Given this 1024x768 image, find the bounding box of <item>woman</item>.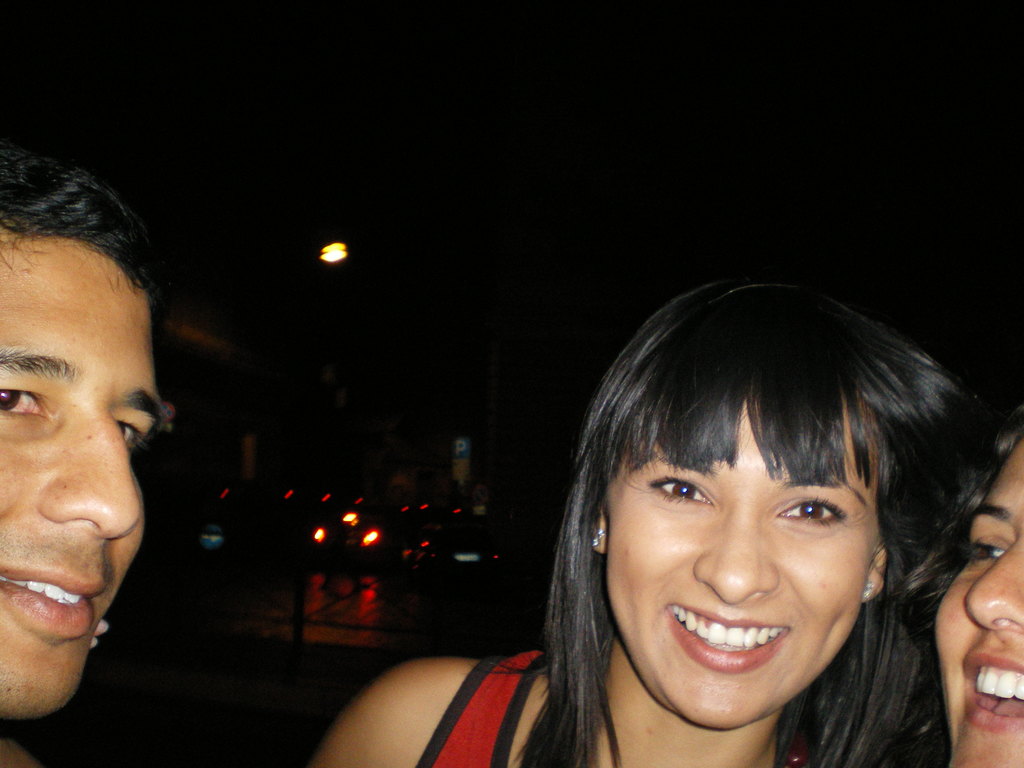
{"x1": 392, "y1": 275, "x2": 1015, "y2": 758}.
